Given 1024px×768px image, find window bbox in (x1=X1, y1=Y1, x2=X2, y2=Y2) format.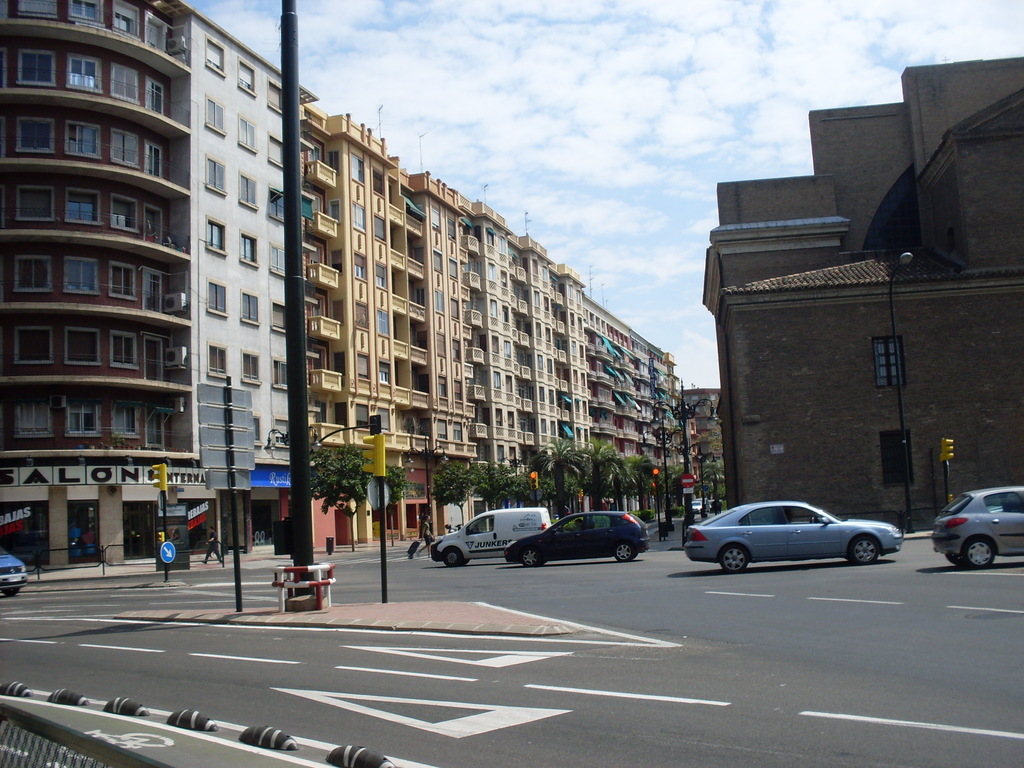
(x1=205, y1=93, x2=226, y2=128).
